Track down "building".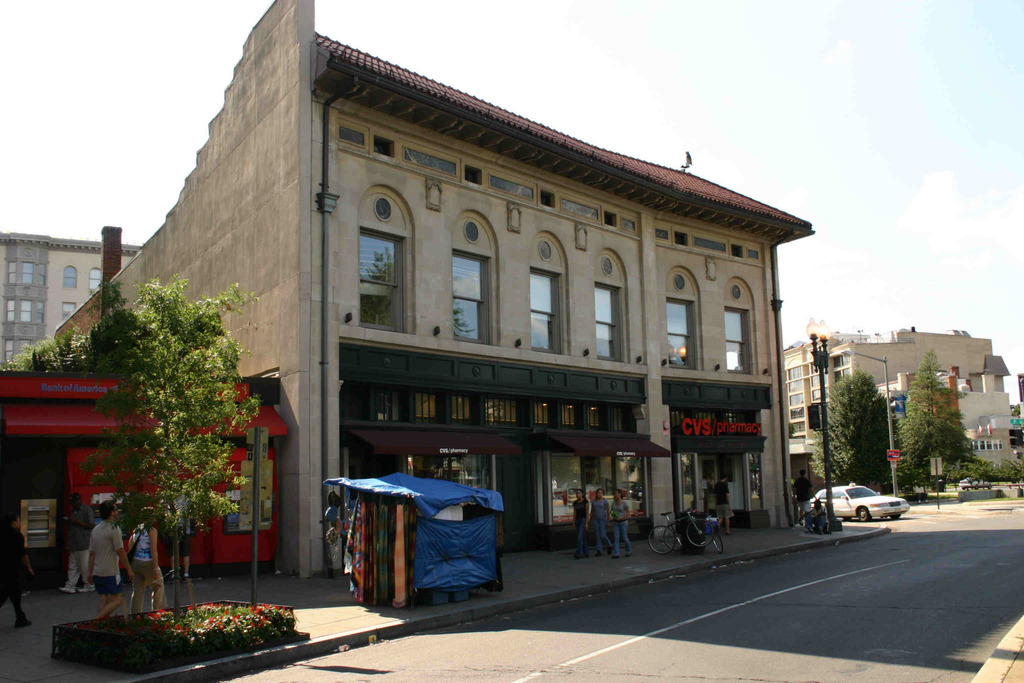
Tracked to bbox=(0, 231, 141, 362).
